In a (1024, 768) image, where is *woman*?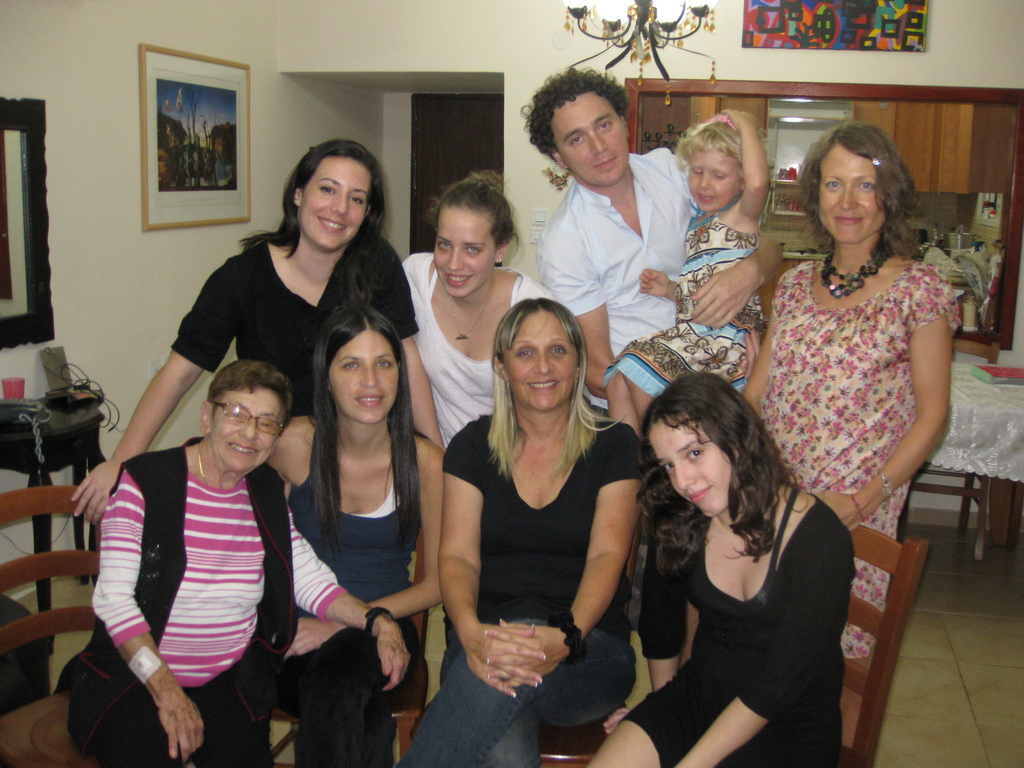
l=68, t=358, r=415, b=767.
